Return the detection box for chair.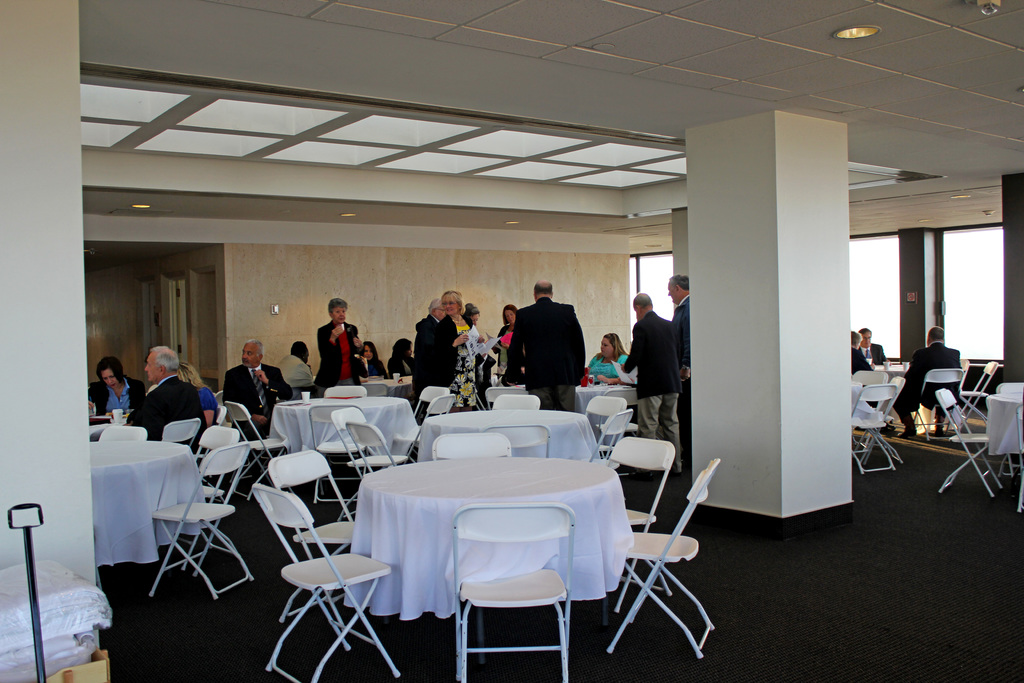
(x1=854, y1=368, x2=891, y2=459).
